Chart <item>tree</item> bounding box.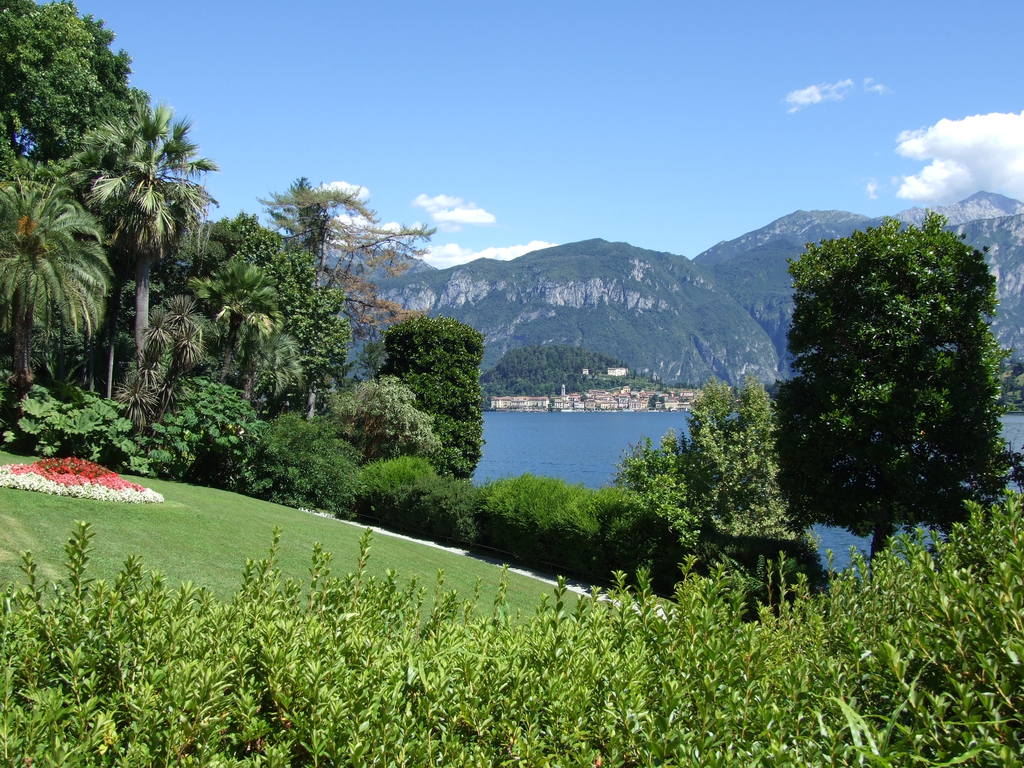
Charted: (0,176,123,394).
